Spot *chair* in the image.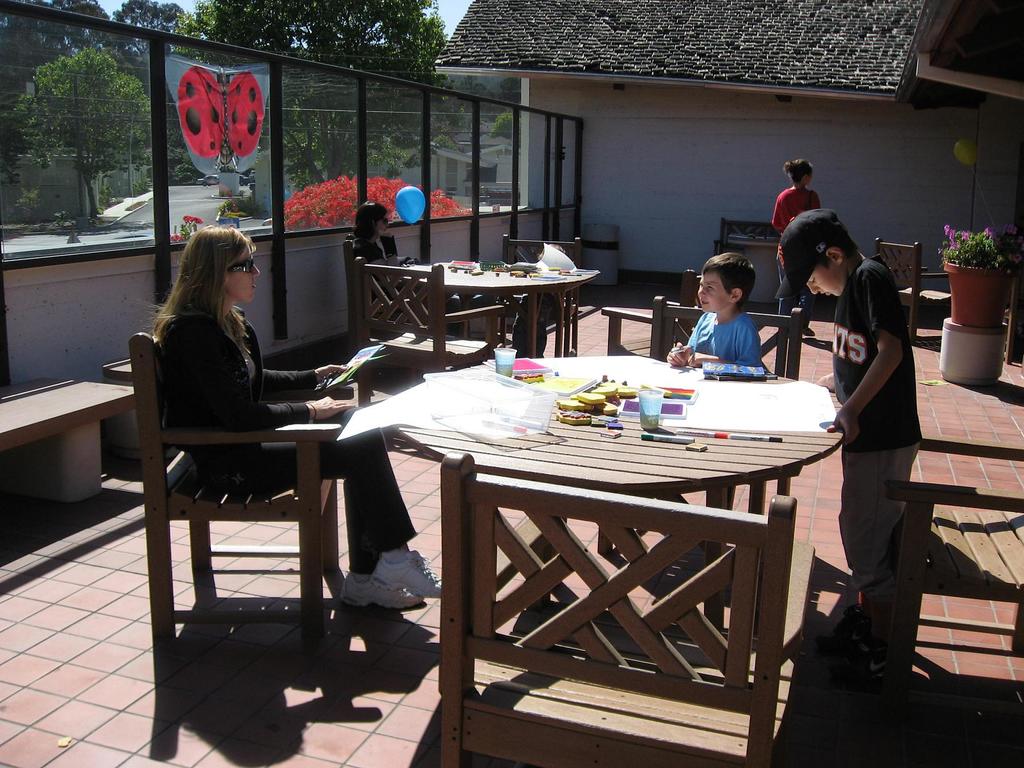
*chair* found at locate(875, 232, 952, 347).
